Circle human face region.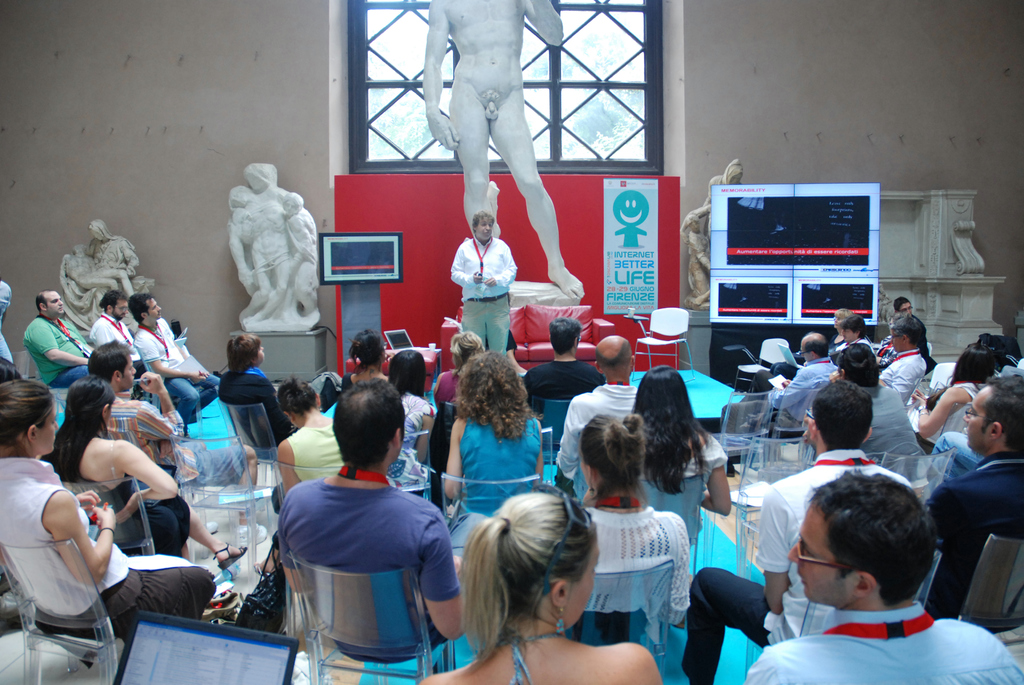
Region: crop(833, 312, 844, 327).
